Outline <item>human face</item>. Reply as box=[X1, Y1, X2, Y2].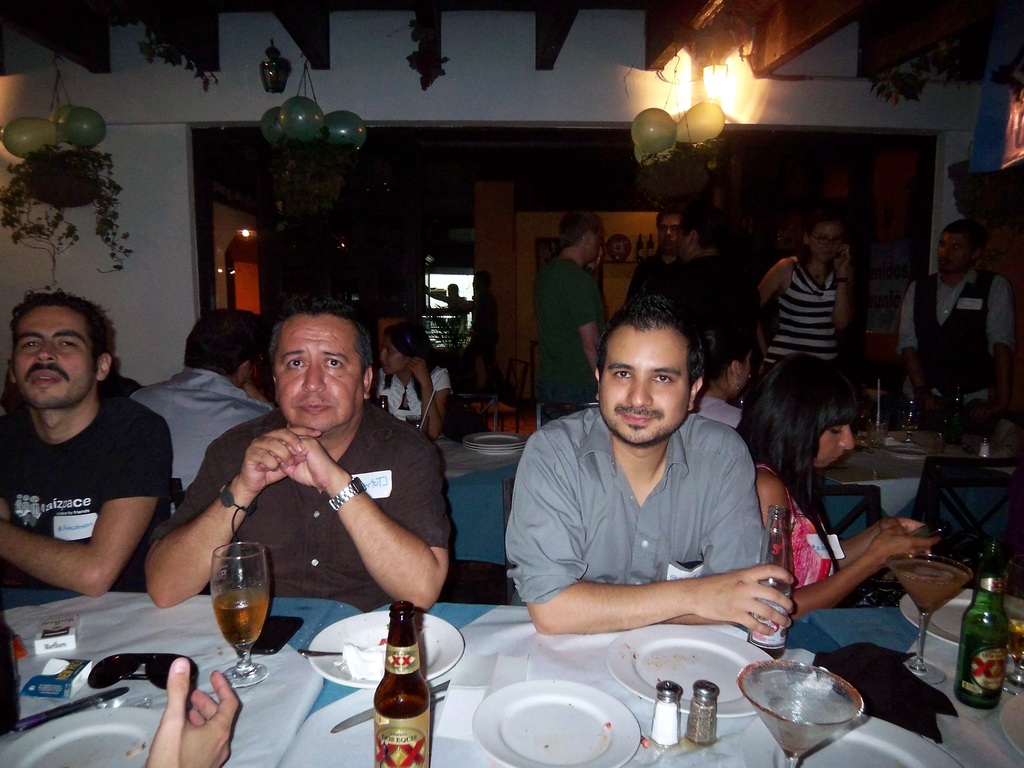
box=[385, 342, 406, 372].
